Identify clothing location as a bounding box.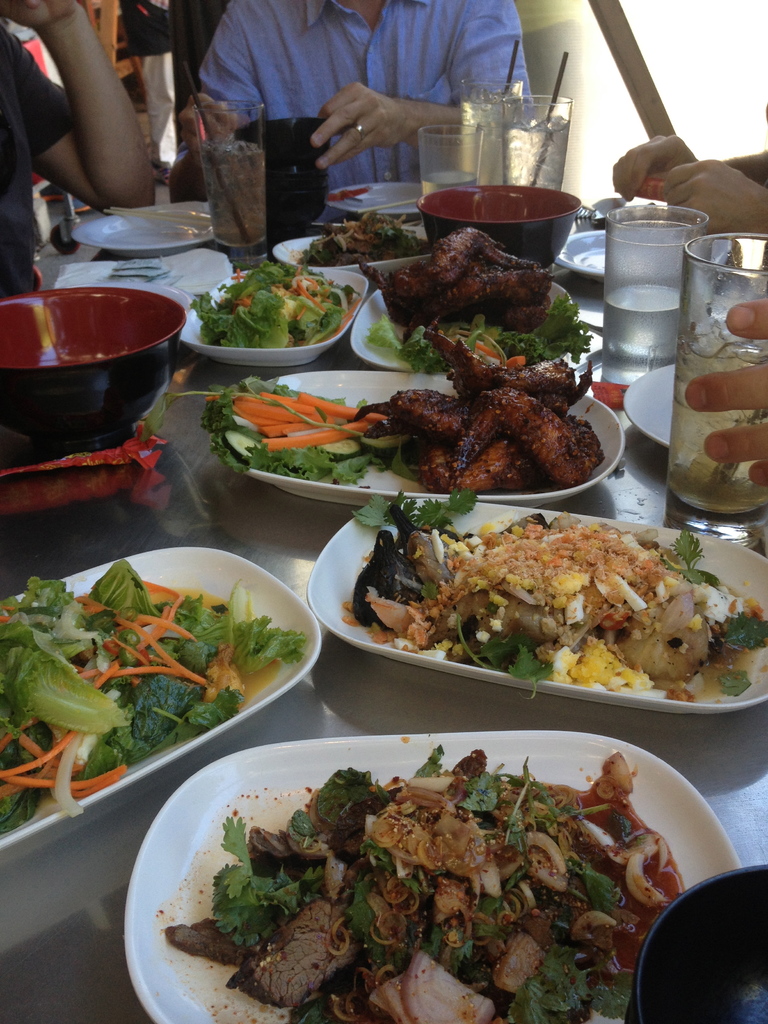
box(195, 0, 537, 225).
